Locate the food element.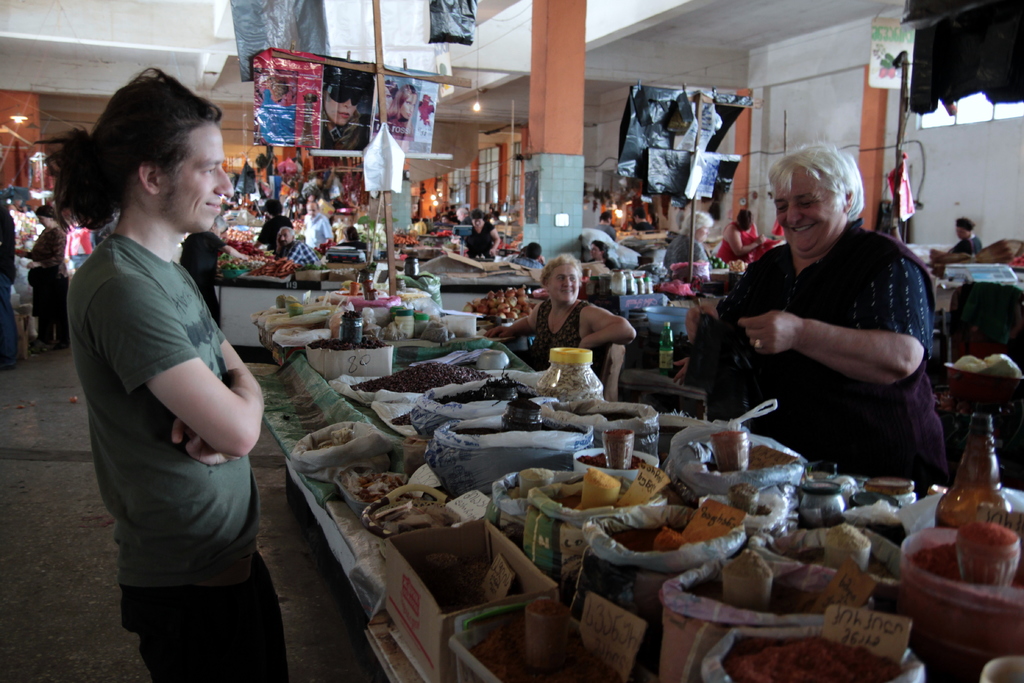
Element bbox: (left=401, top=529, right=568, bottom=616).
